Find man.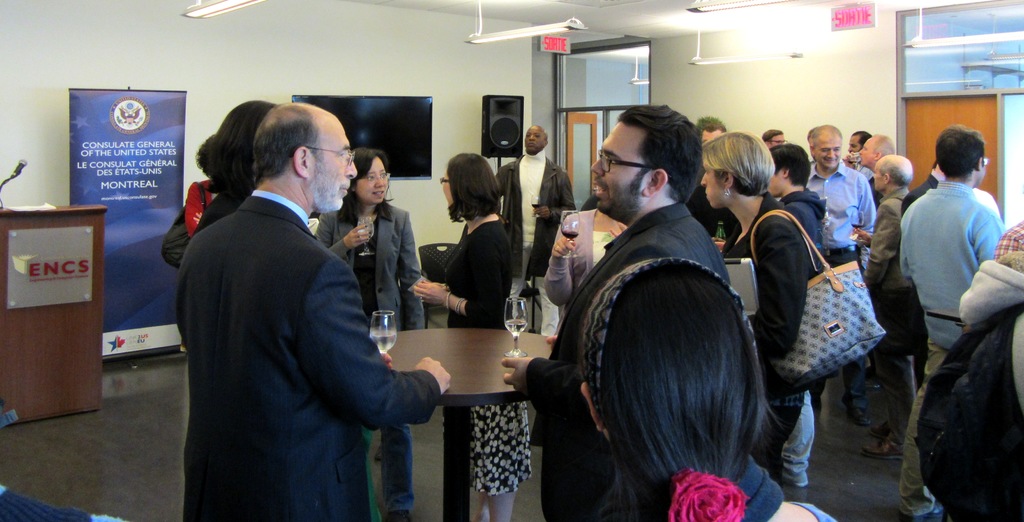
902:124:1005:514.
